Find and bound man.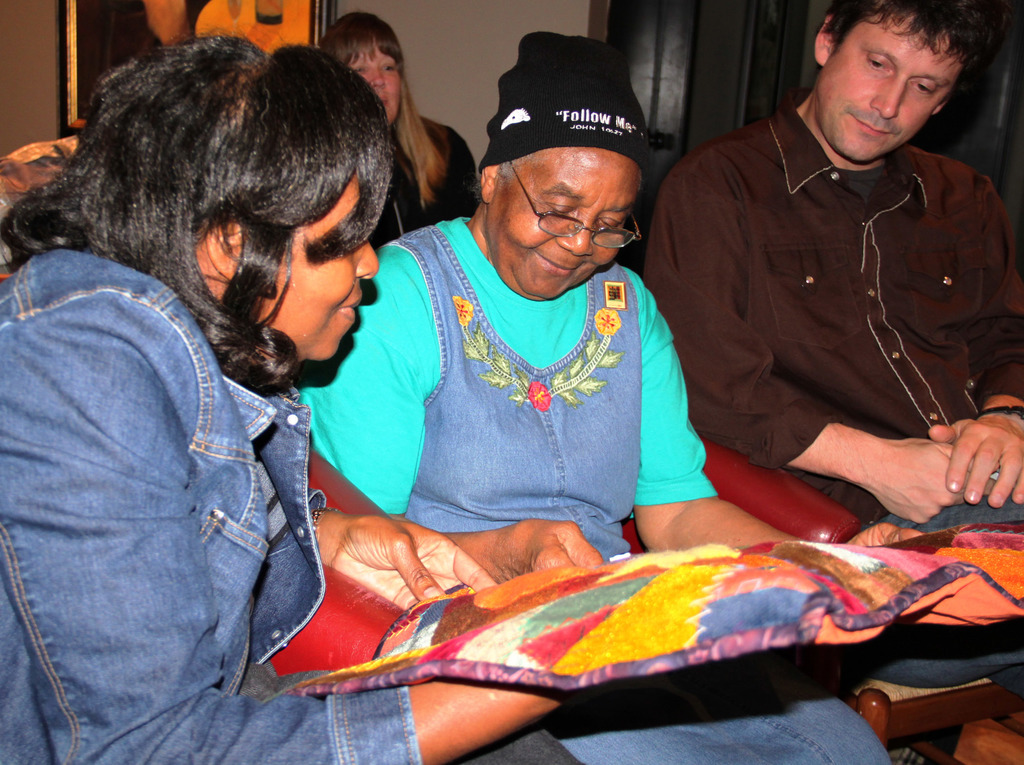
Bound: x1=652, y1=0, x2=1020, y2=556.
